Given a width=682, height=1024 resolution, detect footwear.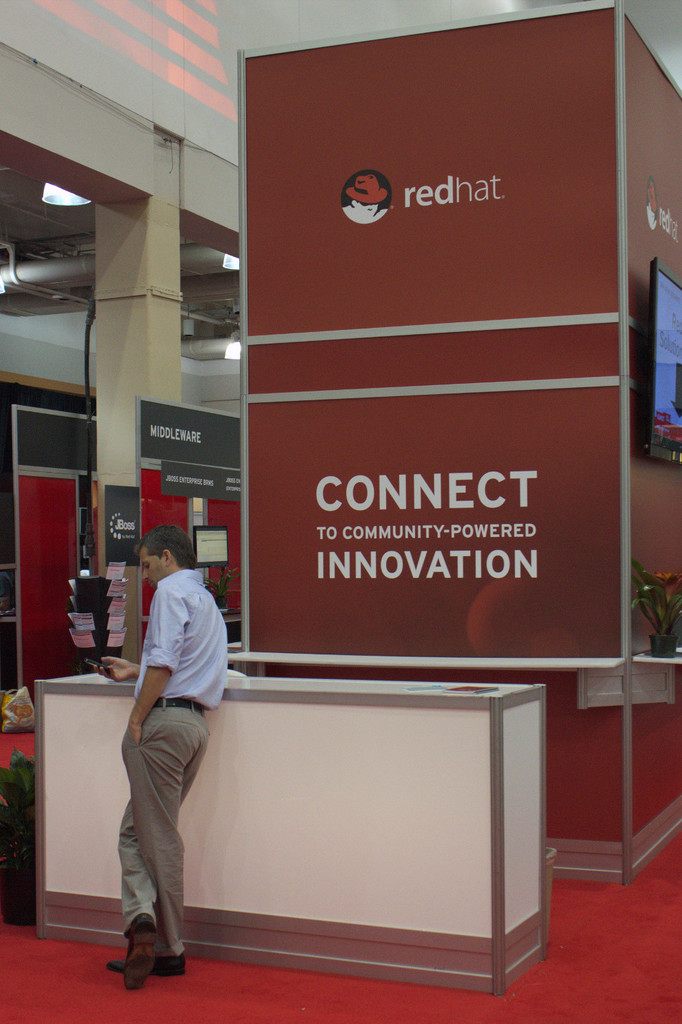
left=106, top=956, right=192, bottom=974.
